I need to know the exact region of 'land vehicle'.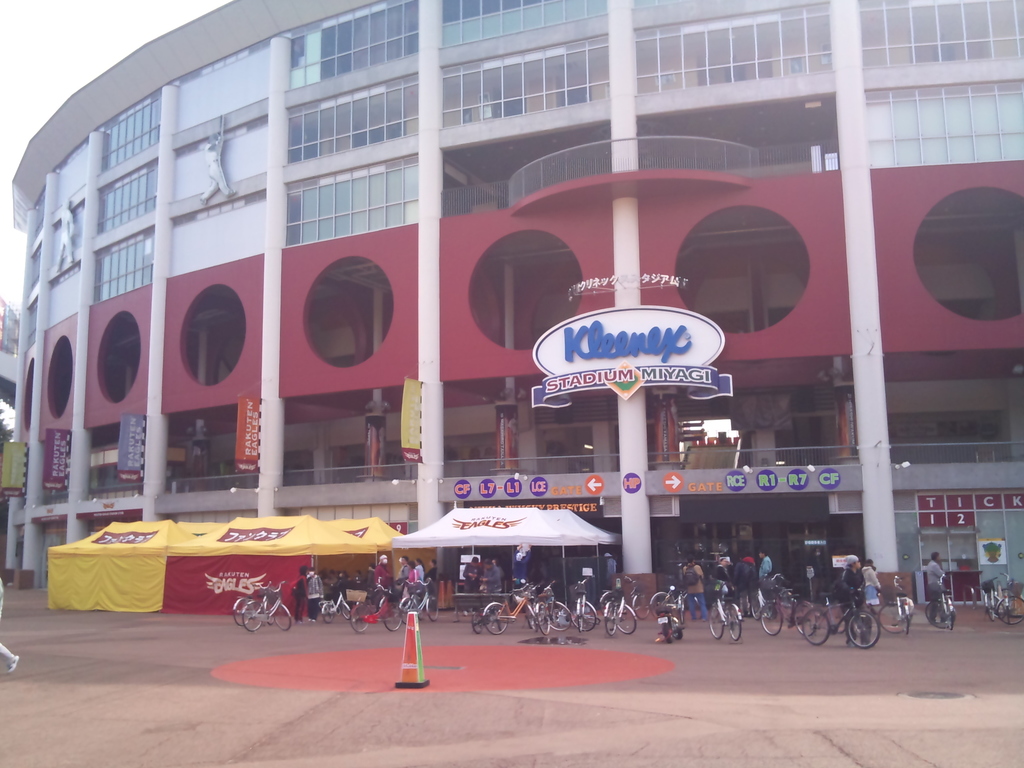
Region: [x1=239, y1=579, x2=293, y2=634].
